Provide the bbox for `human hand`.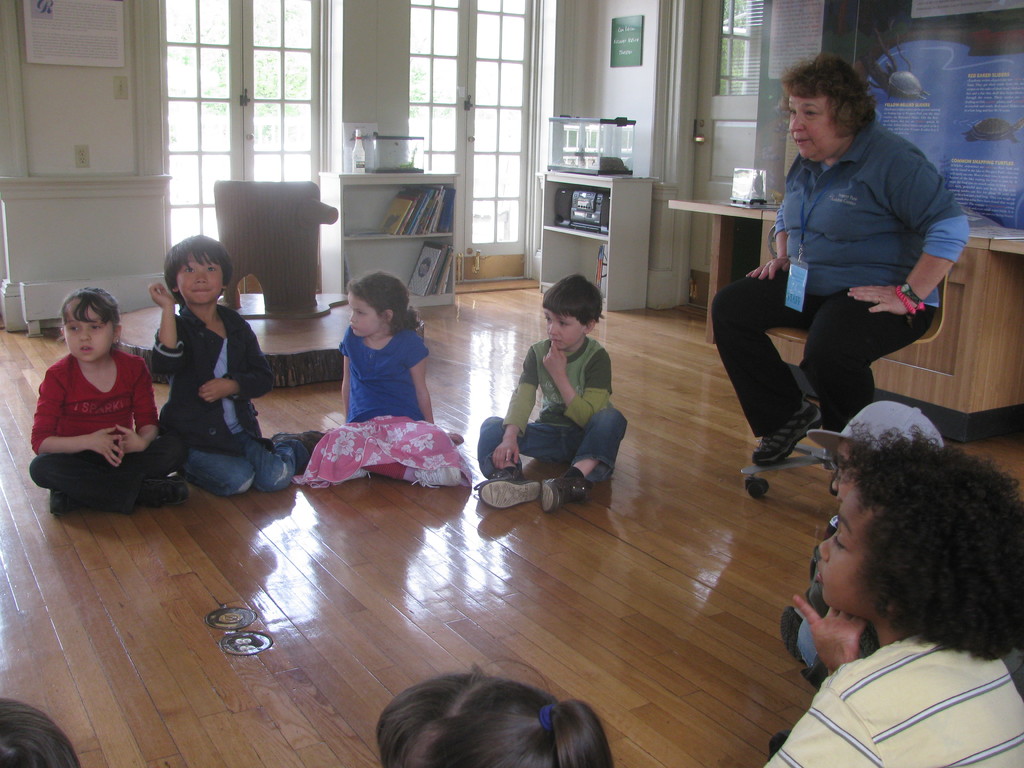
(118,424,148,466).
